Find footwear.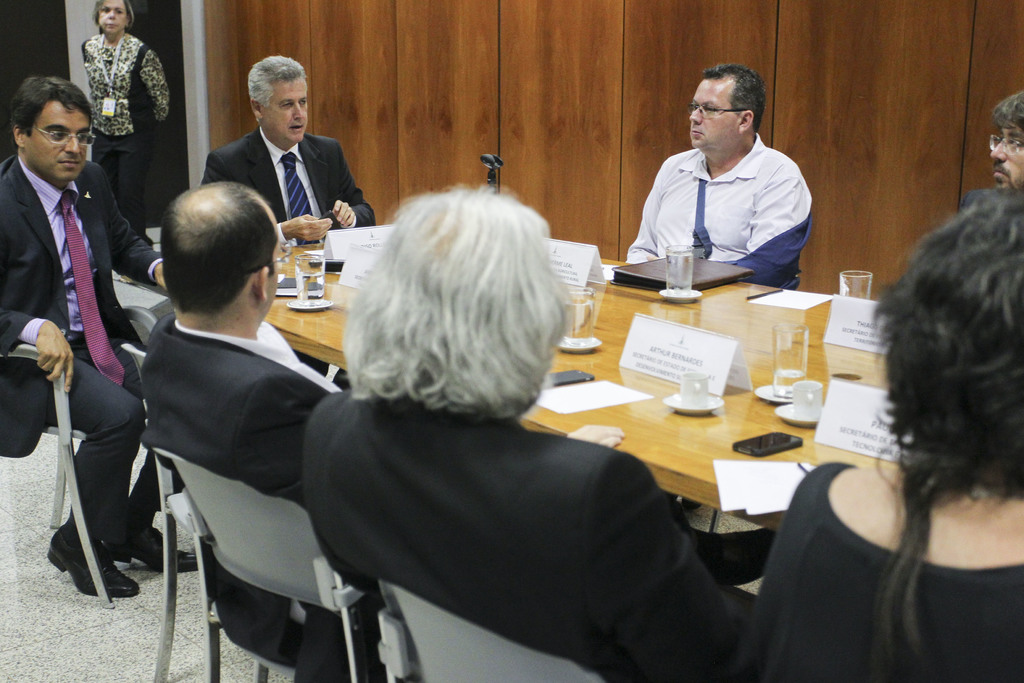
{"left": 46, "top": 525, "right": 140, "bottom": 597}.
